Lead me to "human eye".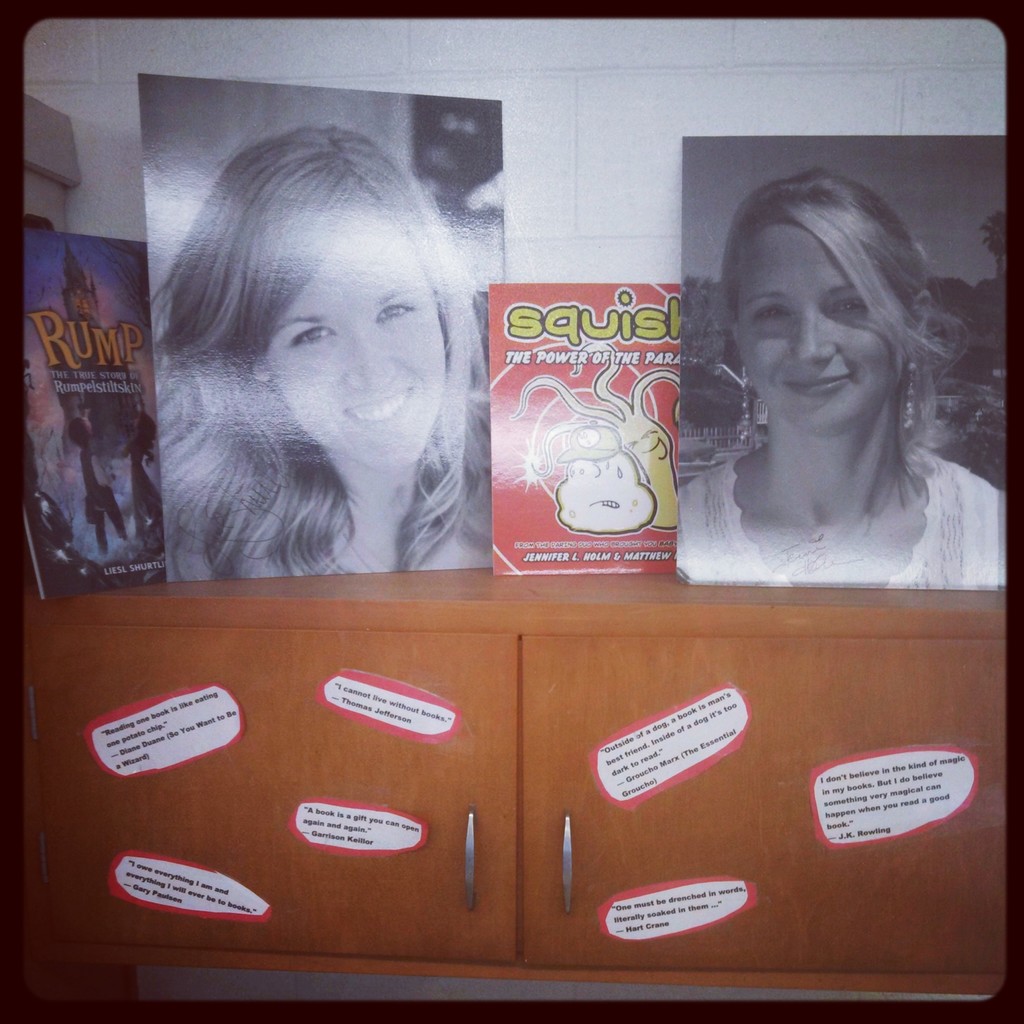
Lead to {"x1": 373, "y1": 301, "x2": 413, "y2": 323}.
